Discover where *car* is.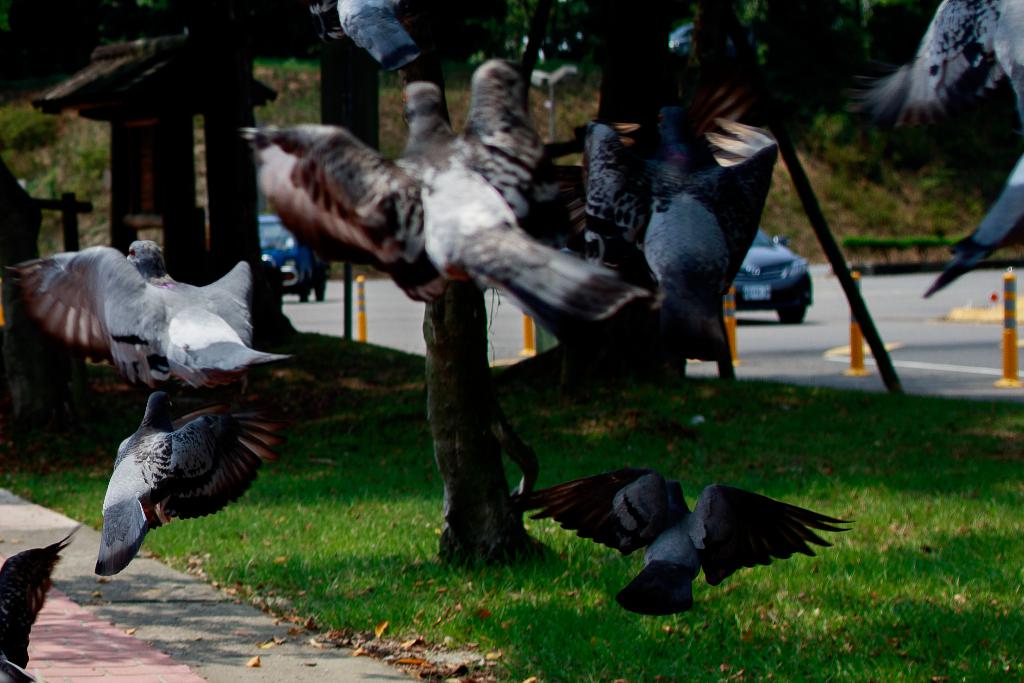
Discovered at x1=255, y1=207, x2=320, y2=303.
